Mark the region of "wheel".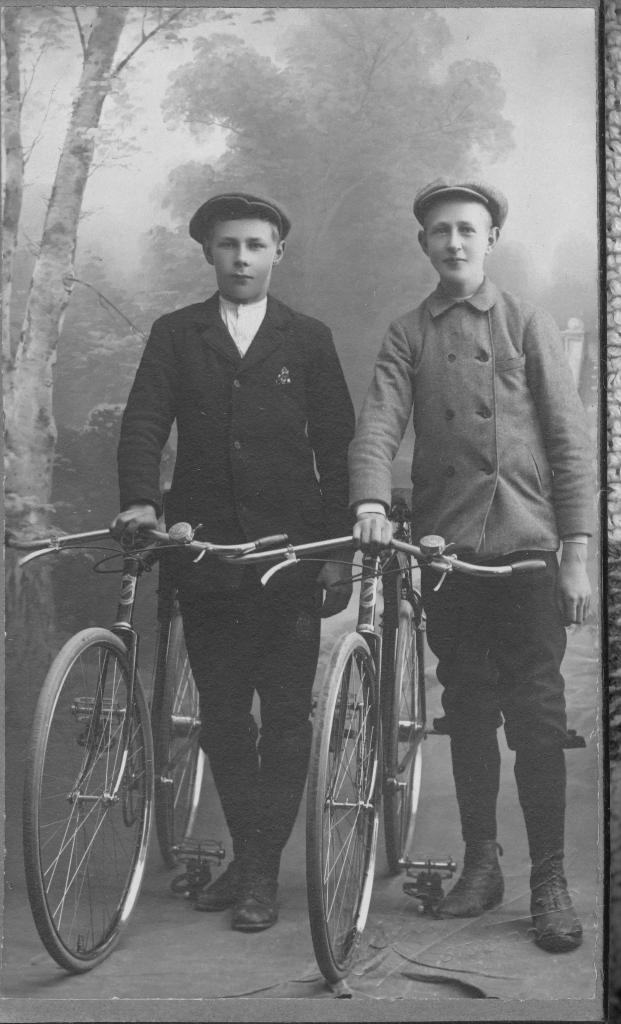
Region: x1=154, y1=611, x2=205, y2=870.
